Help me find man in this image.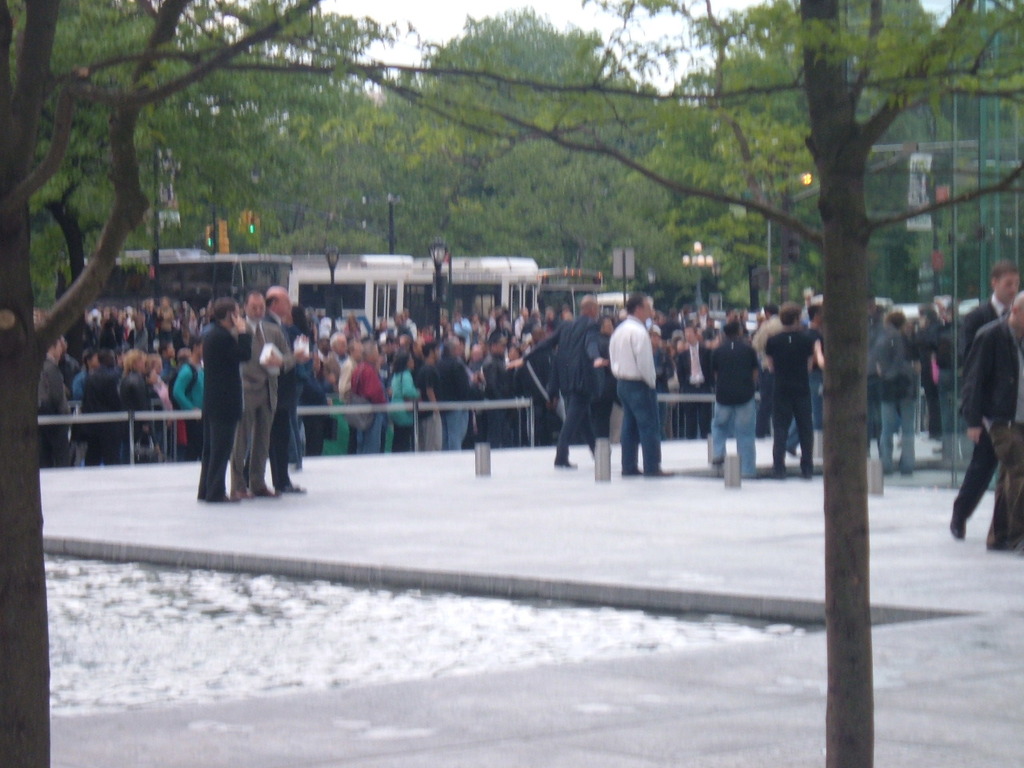
Found it: bbox(546, 305, 606, 473).
